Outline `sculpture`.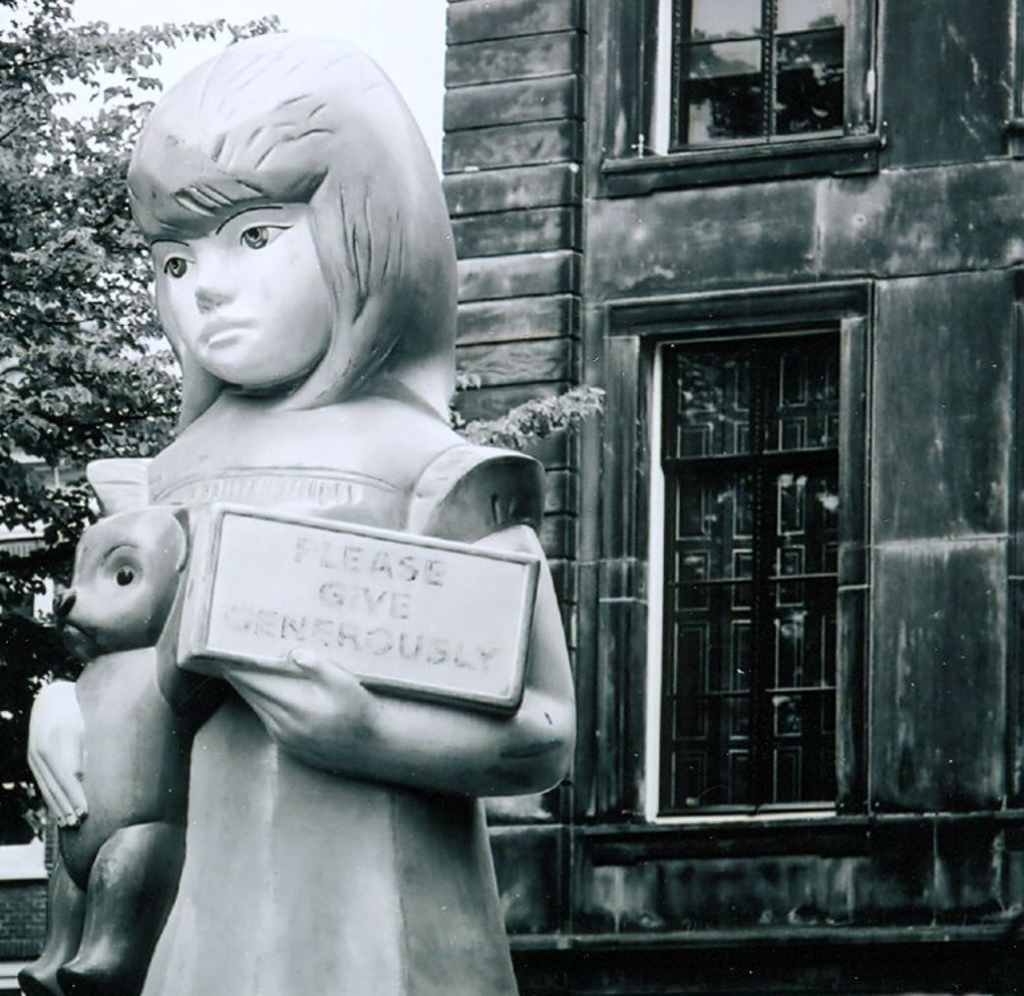
Outline: l=32, t=22, r=590, b=995.
